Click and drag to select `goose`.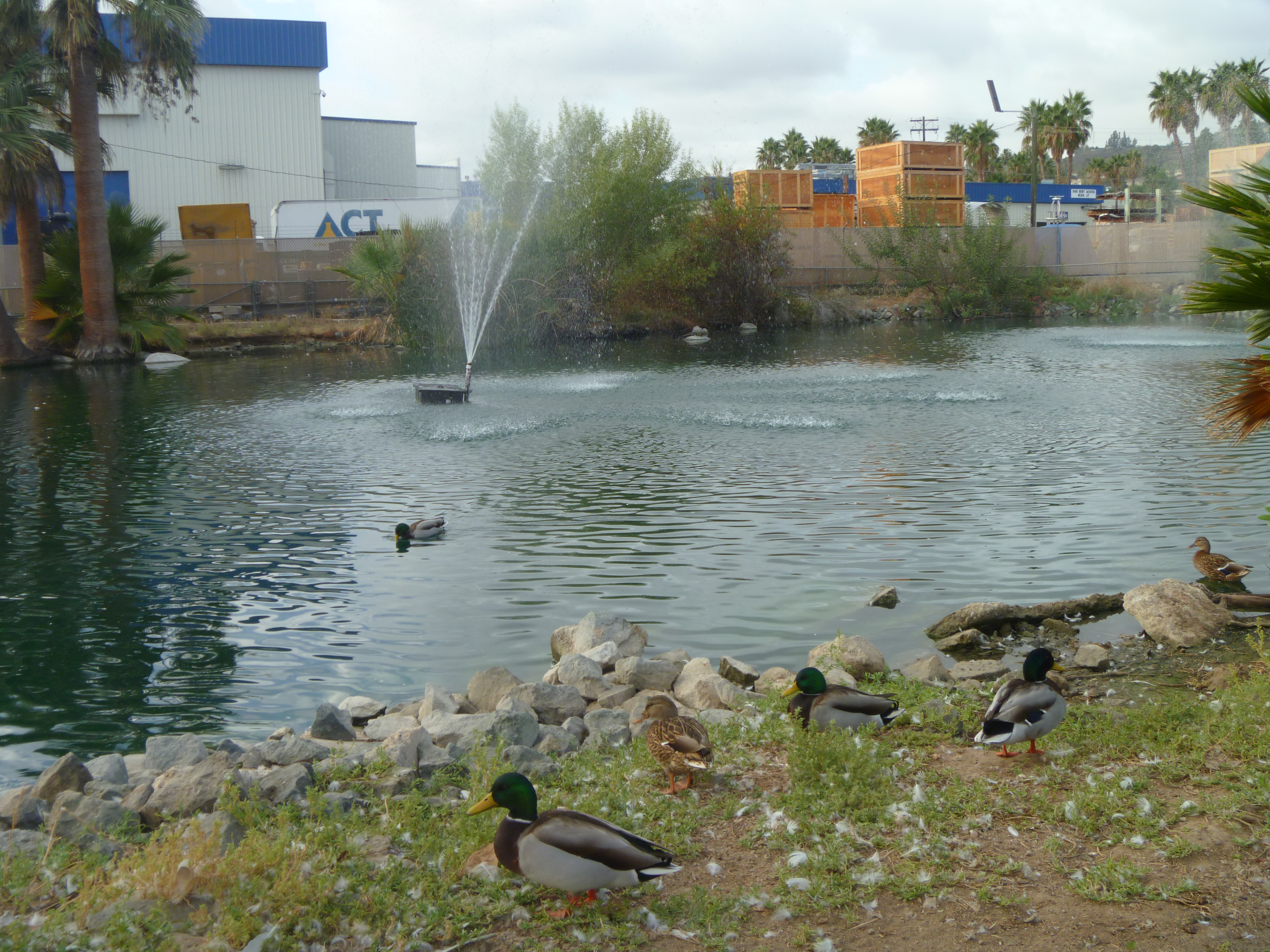
Selection: BBox(227, 196, 264, 215).
